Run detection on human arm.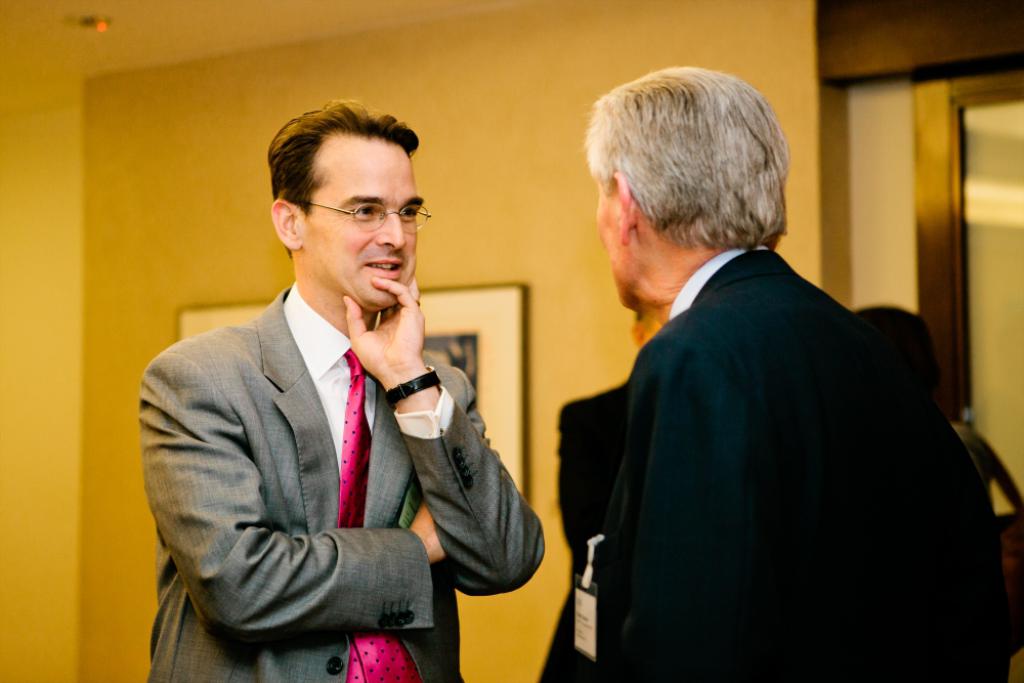
Result: {"x1": 388, "y1": 341, "x2": 518, "y2": 616}.
